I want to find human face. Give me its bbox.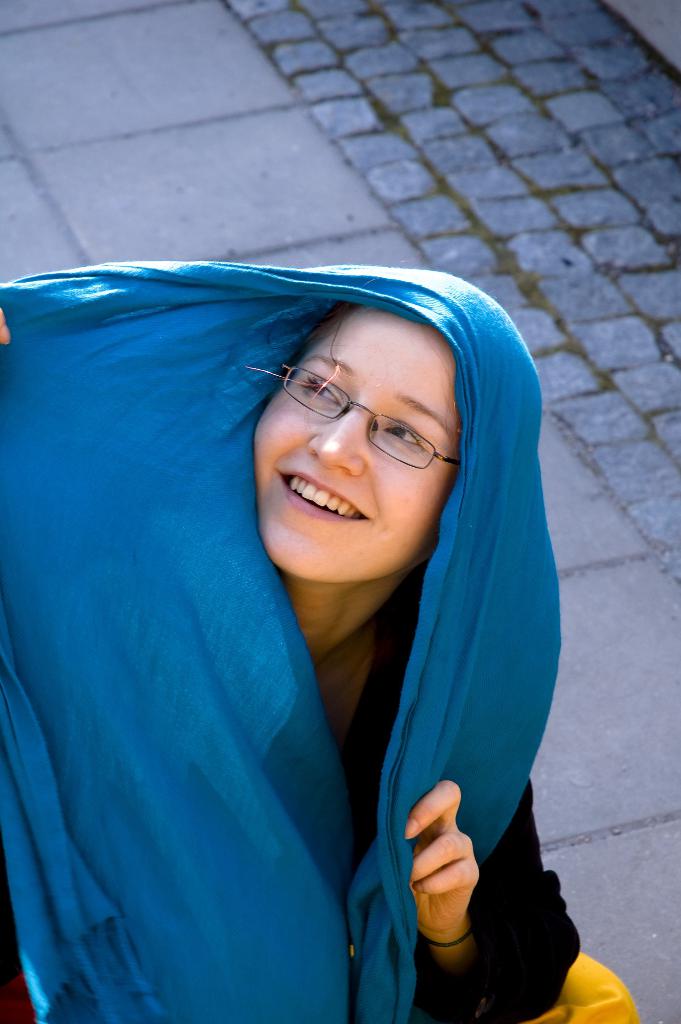
rect(259, 314, 459, 594).
